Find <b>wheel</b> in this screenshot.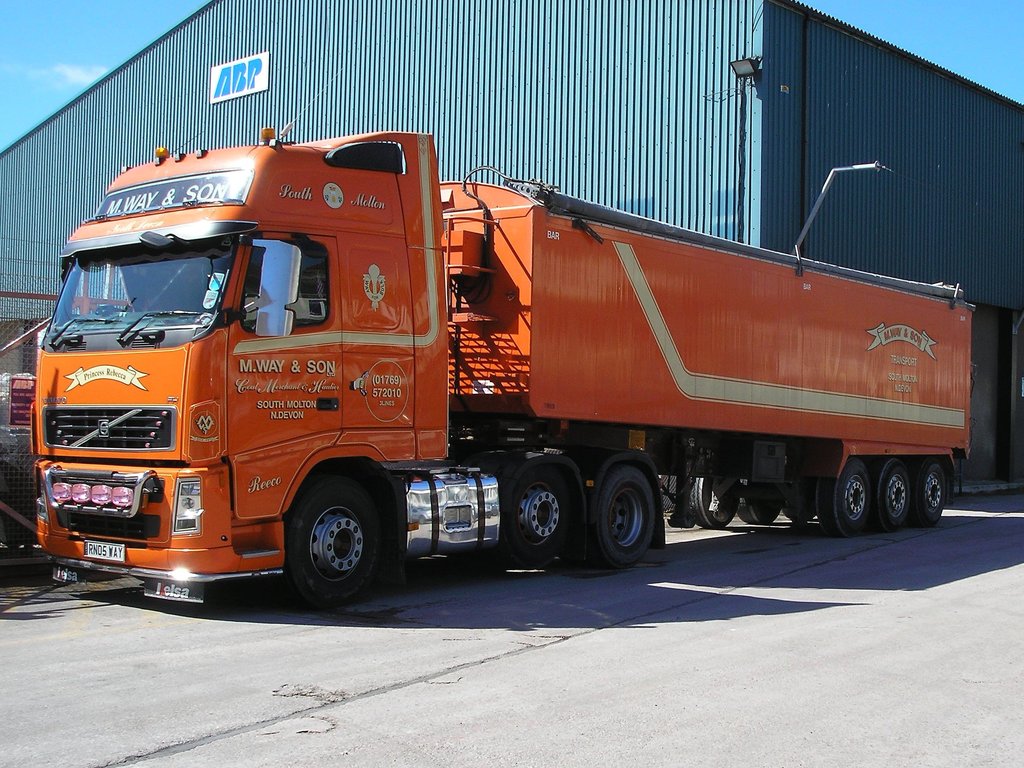
The bounding box for <b>wheel</b> is pyautogui.locateOnScreen(590, 464, 660, 569).
